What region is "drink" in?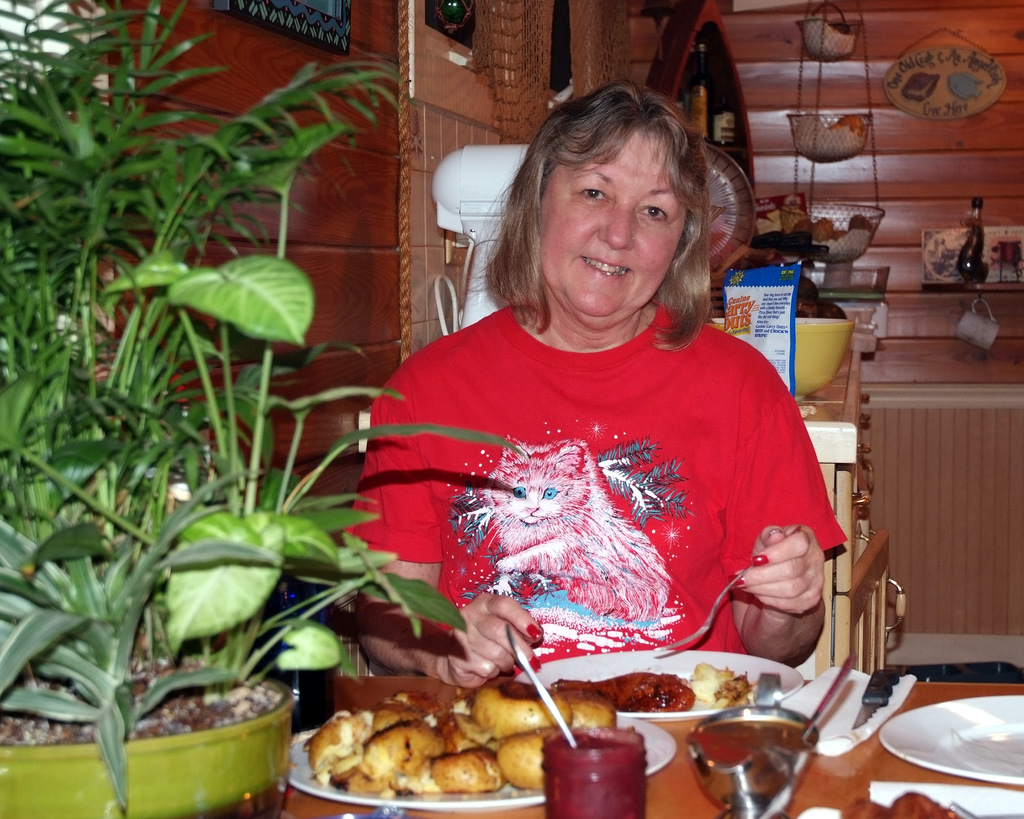
683:703:825:811.
